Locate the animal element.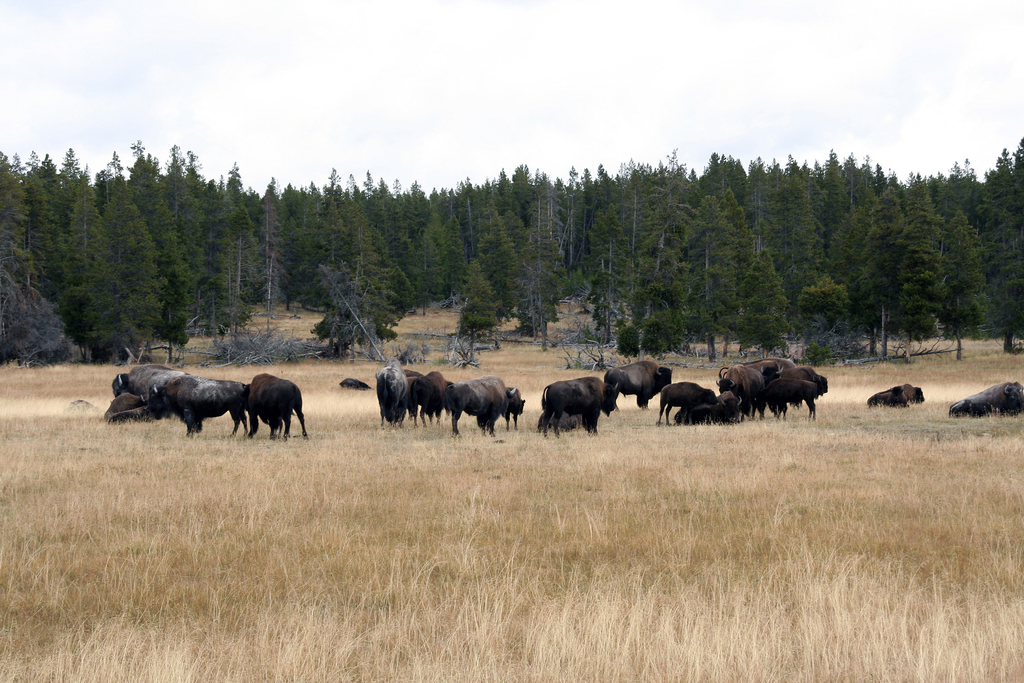
Element bbox: <bbox>950, 384, 1023, 415</bbox>.
